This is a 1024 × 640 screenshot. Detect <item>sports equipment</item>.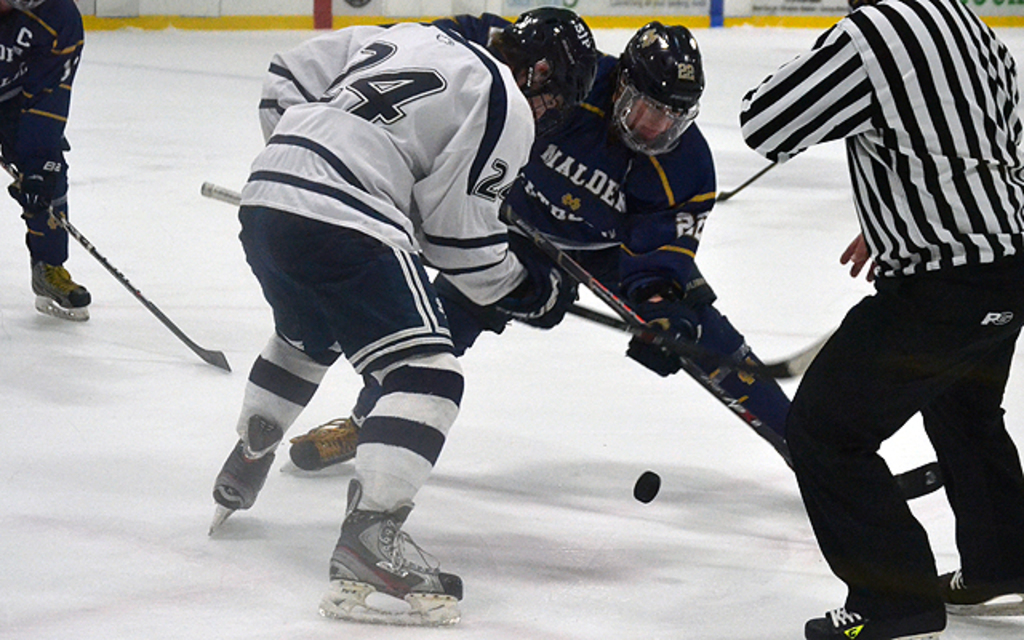
(left=624, top=267, right=704, bottom=379).
